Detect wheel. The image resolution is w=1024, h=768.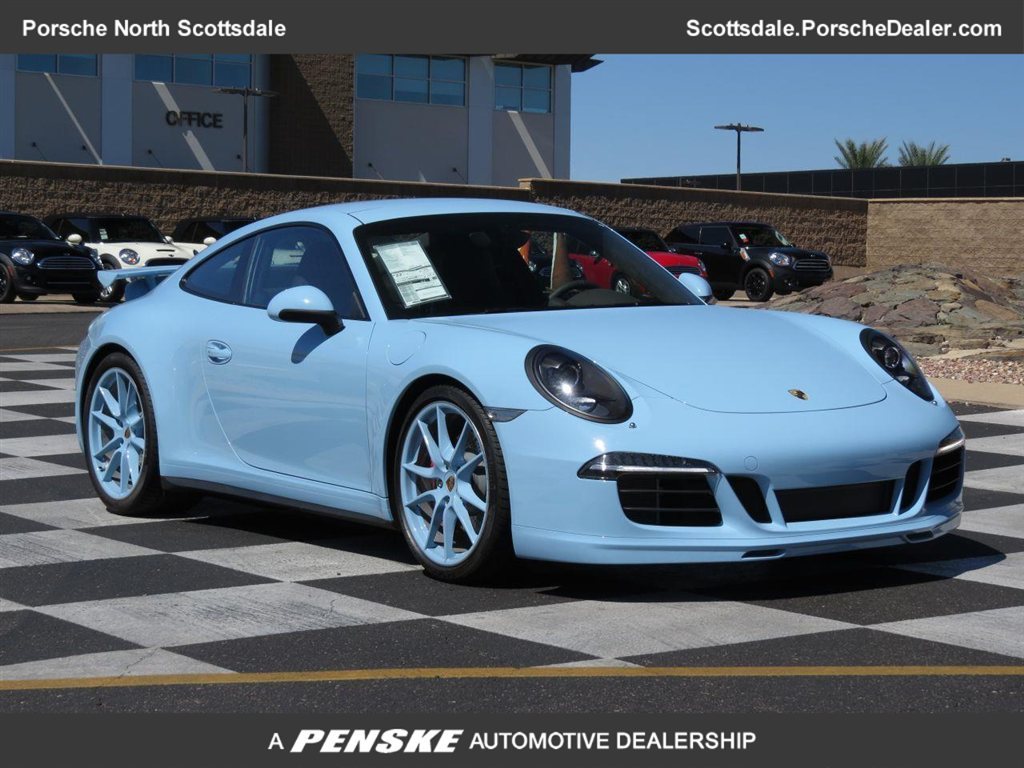
101:262:125:298.
